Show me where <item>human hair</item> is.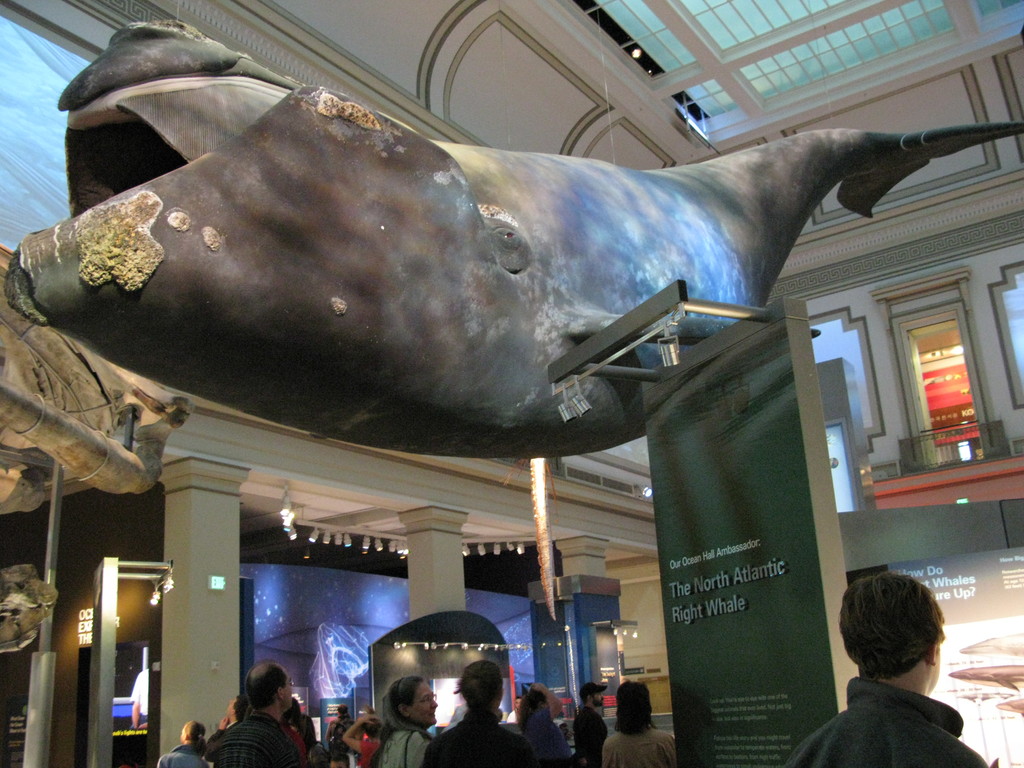
<item>human hair</item> is at <box>378,674,420,732</box>.
